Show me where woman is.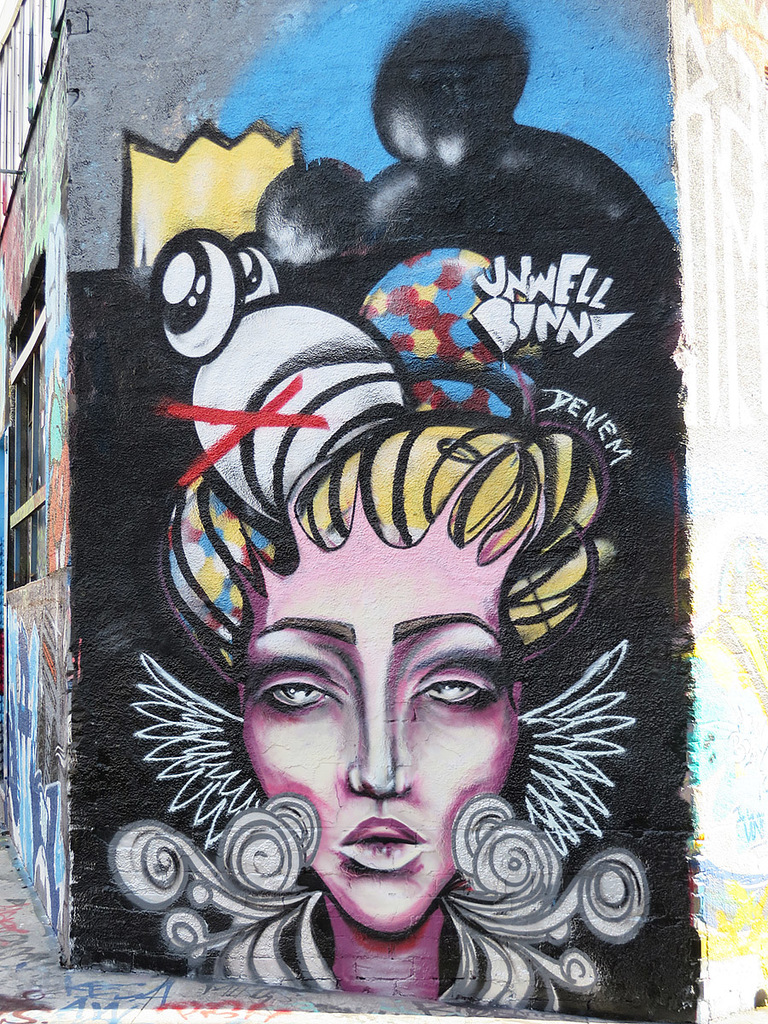
woman is at bbox=[21, 0, 728, 1005].
